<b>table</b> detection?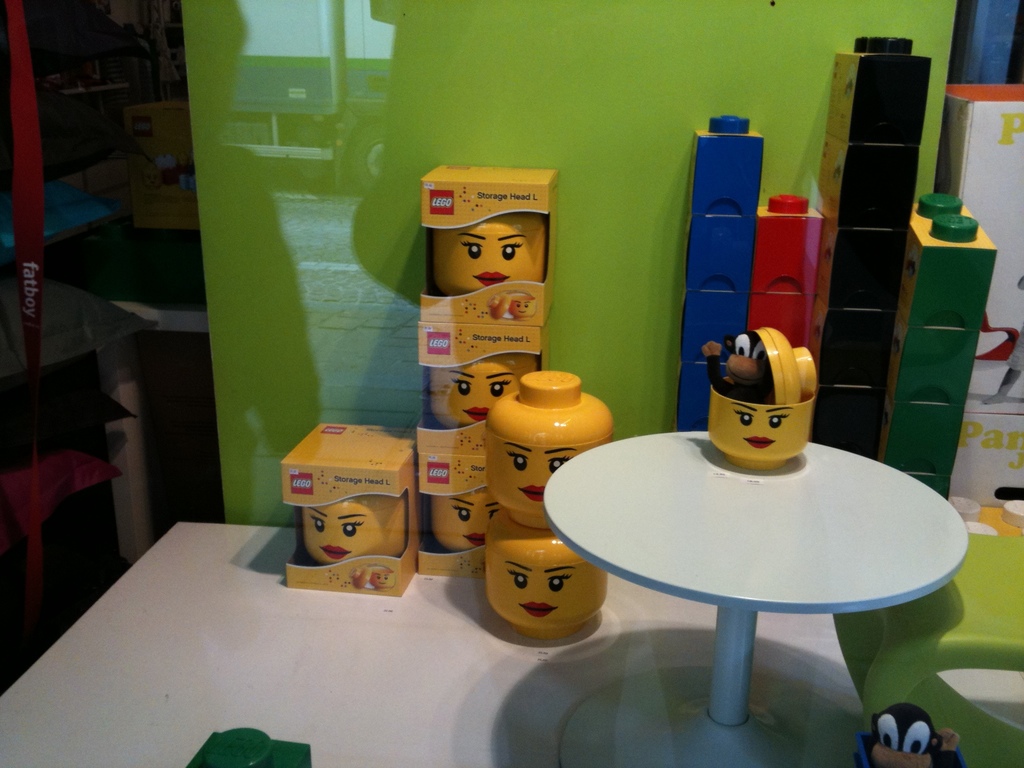
box(542, 426, 968, 763)
